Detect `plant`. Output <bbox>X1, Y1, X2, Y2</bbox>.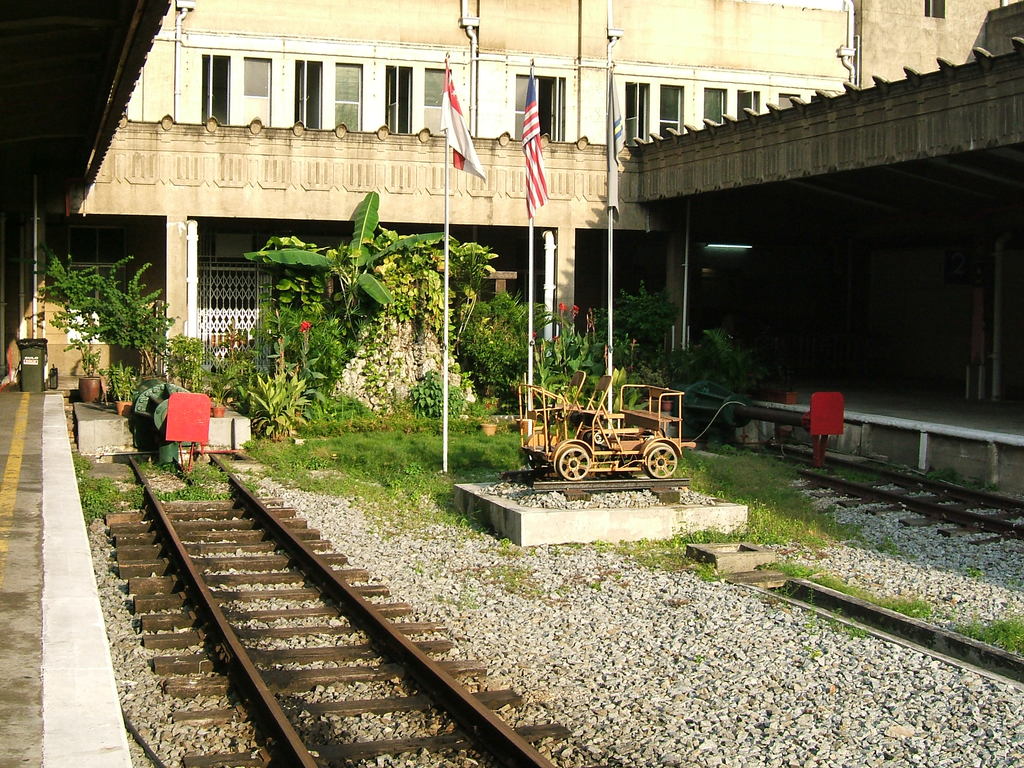
<bbox>244, 372, 307, 424</bbox>.
